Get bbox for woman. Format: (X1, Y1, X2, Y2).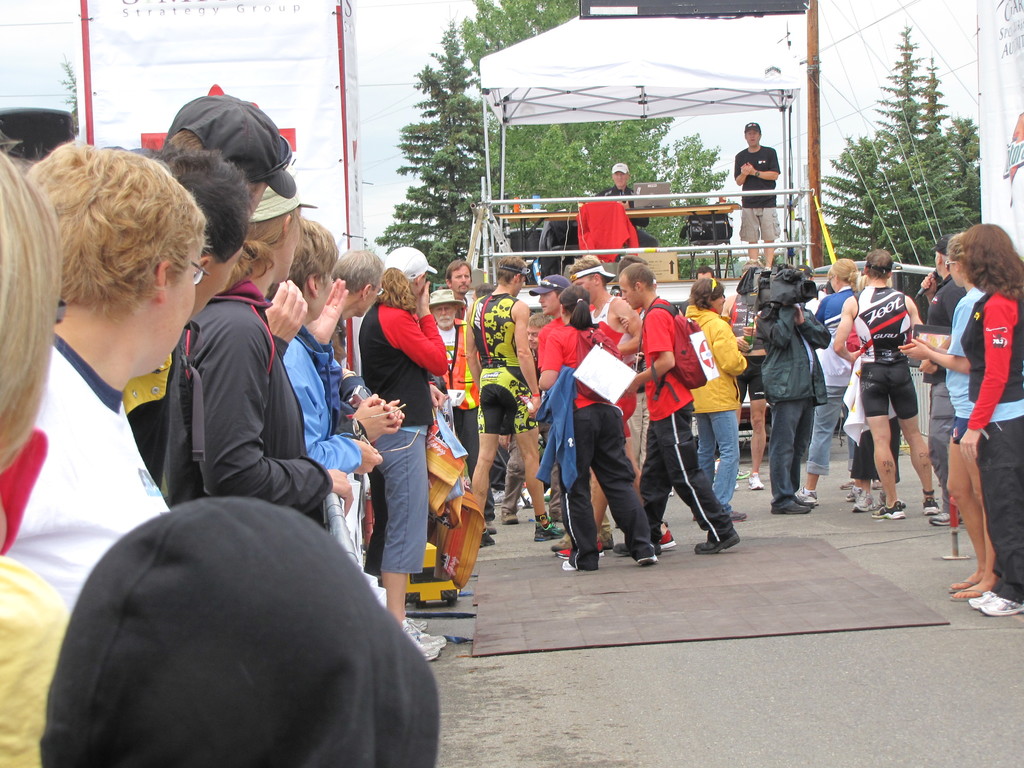
(674, 275, 751, 519).
